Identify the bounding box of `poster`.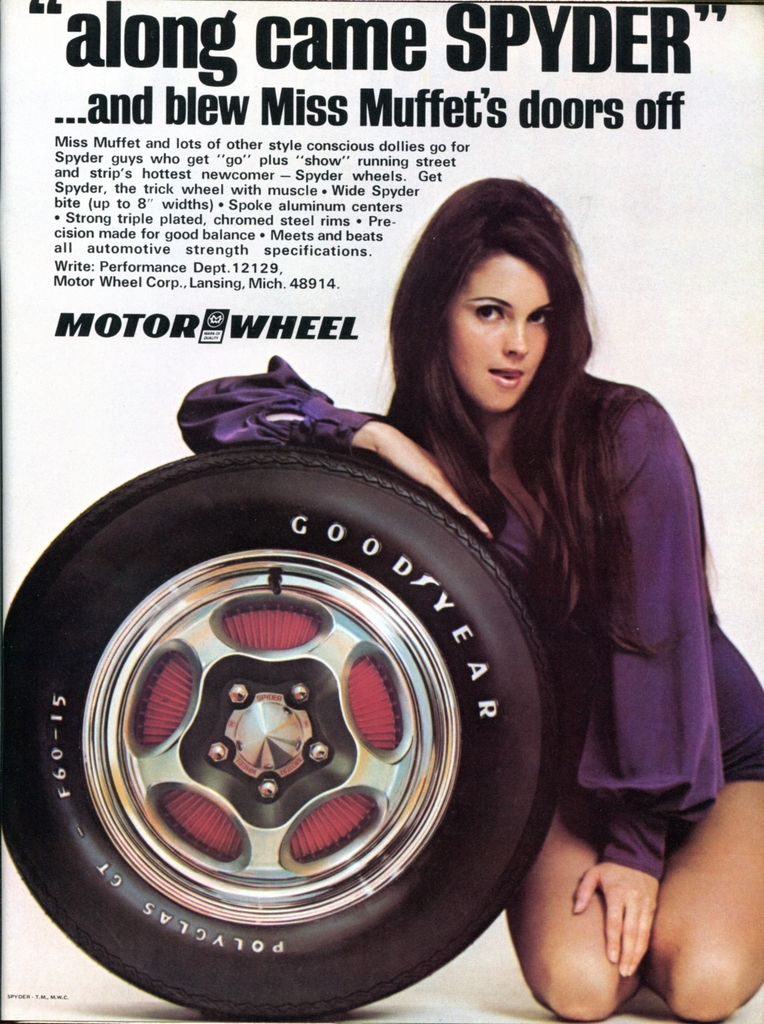
(left=0, top=0, right=763, bottom=1023).
